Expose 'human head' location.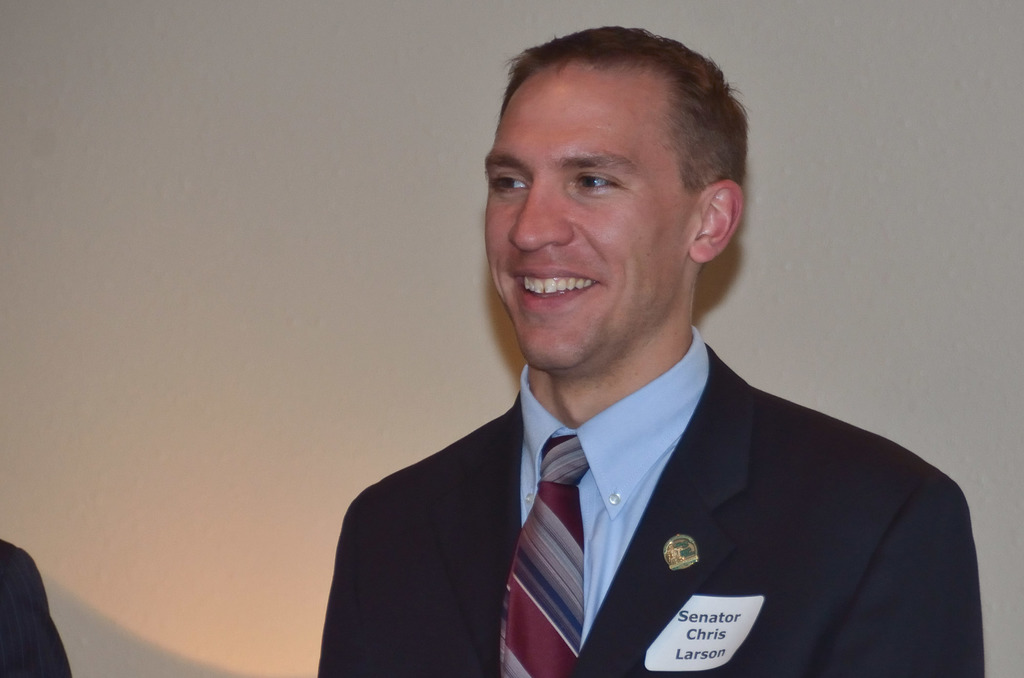
Exposed at crop(468, 22, 755, 365).
